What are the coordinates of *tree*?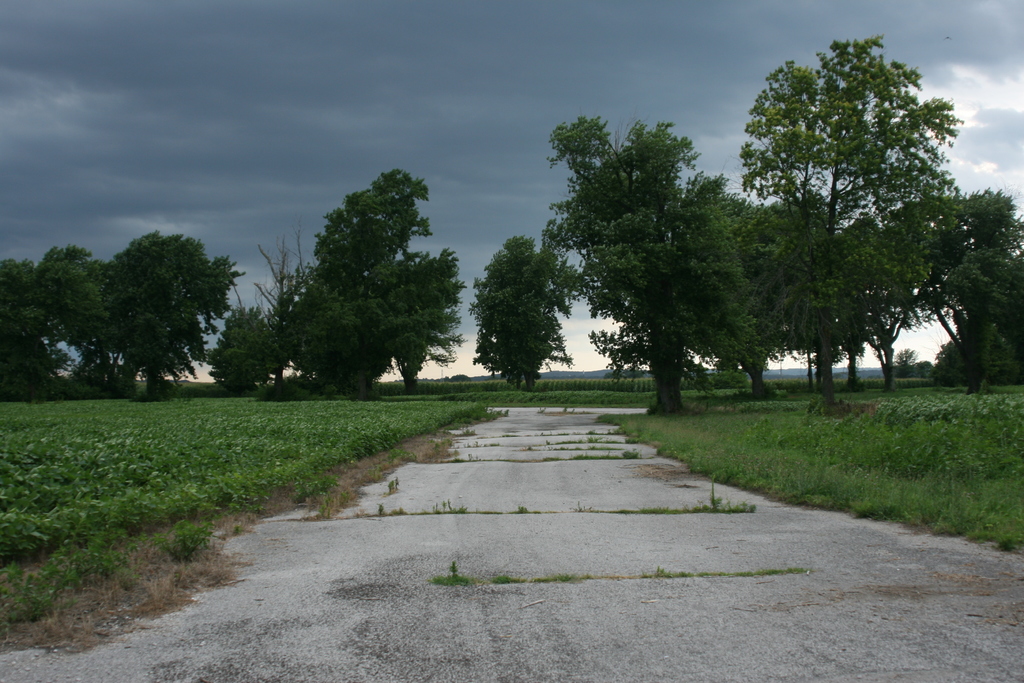
(x1=102, y1=225, x2=244, y2=394).
